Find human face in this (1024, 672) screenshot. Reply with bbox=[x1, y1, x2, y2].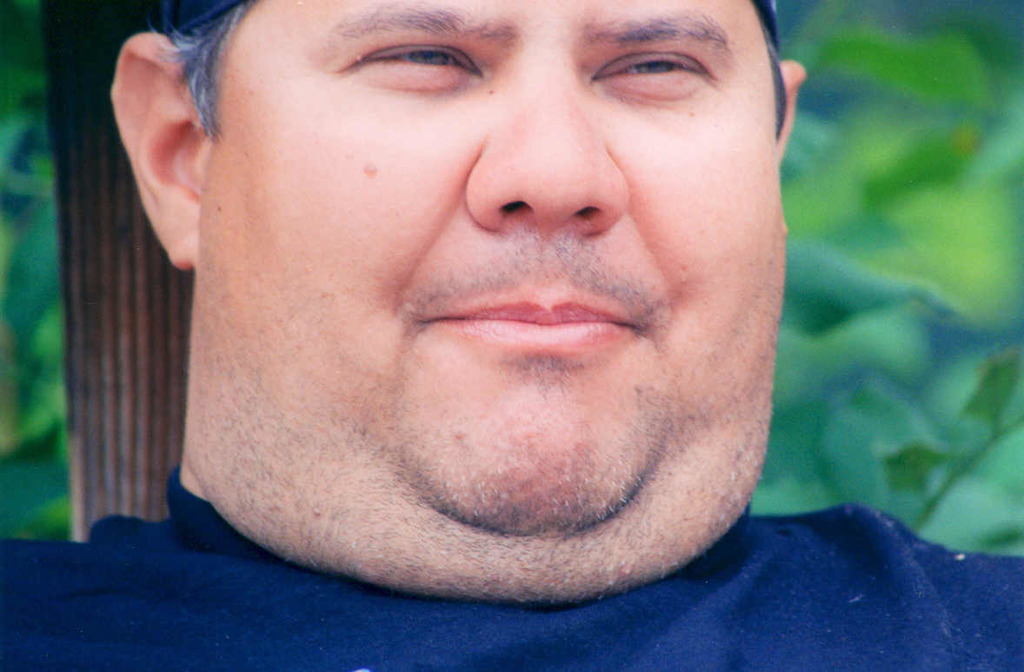
bbox=[192, 0, 784, 513].
